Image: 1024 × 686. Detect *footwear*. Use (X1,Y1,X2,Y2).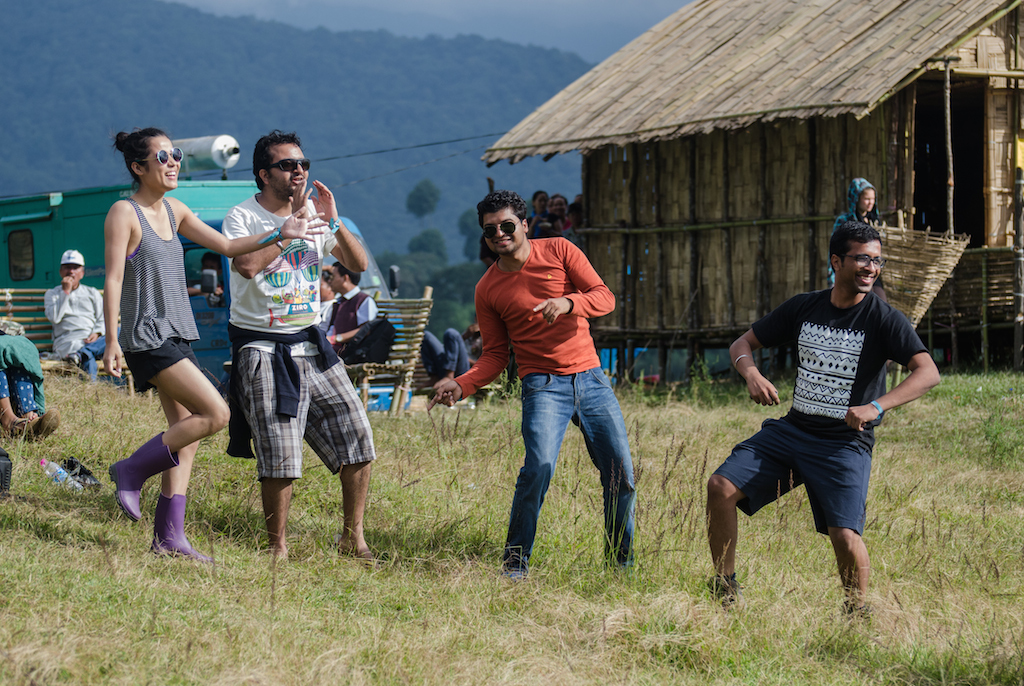
(111,431,199,556).
